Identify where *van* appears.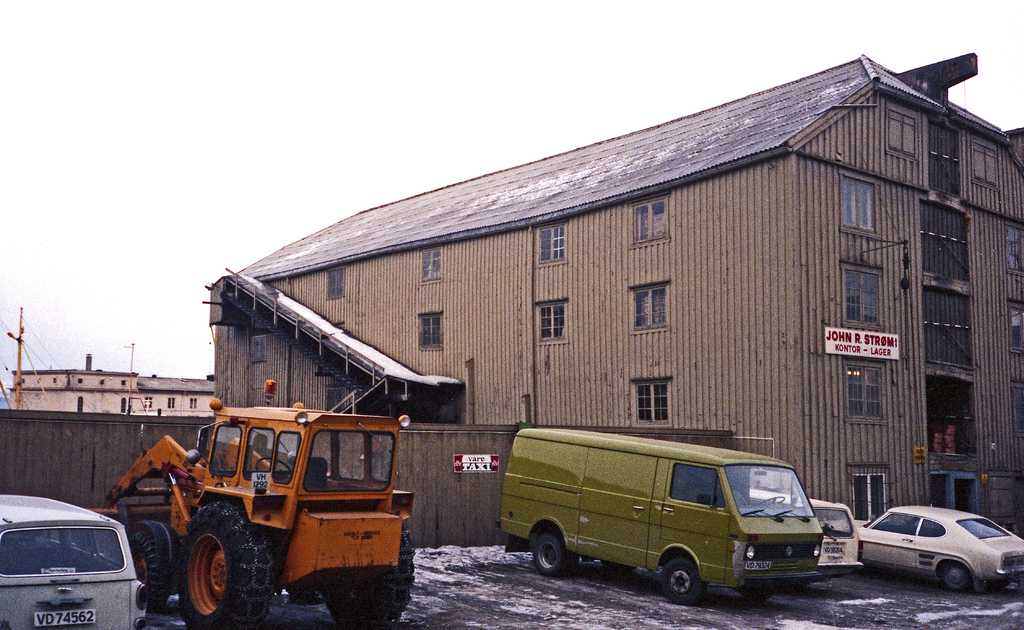
Appears at <region>0, 493, 150, 629</region>.
